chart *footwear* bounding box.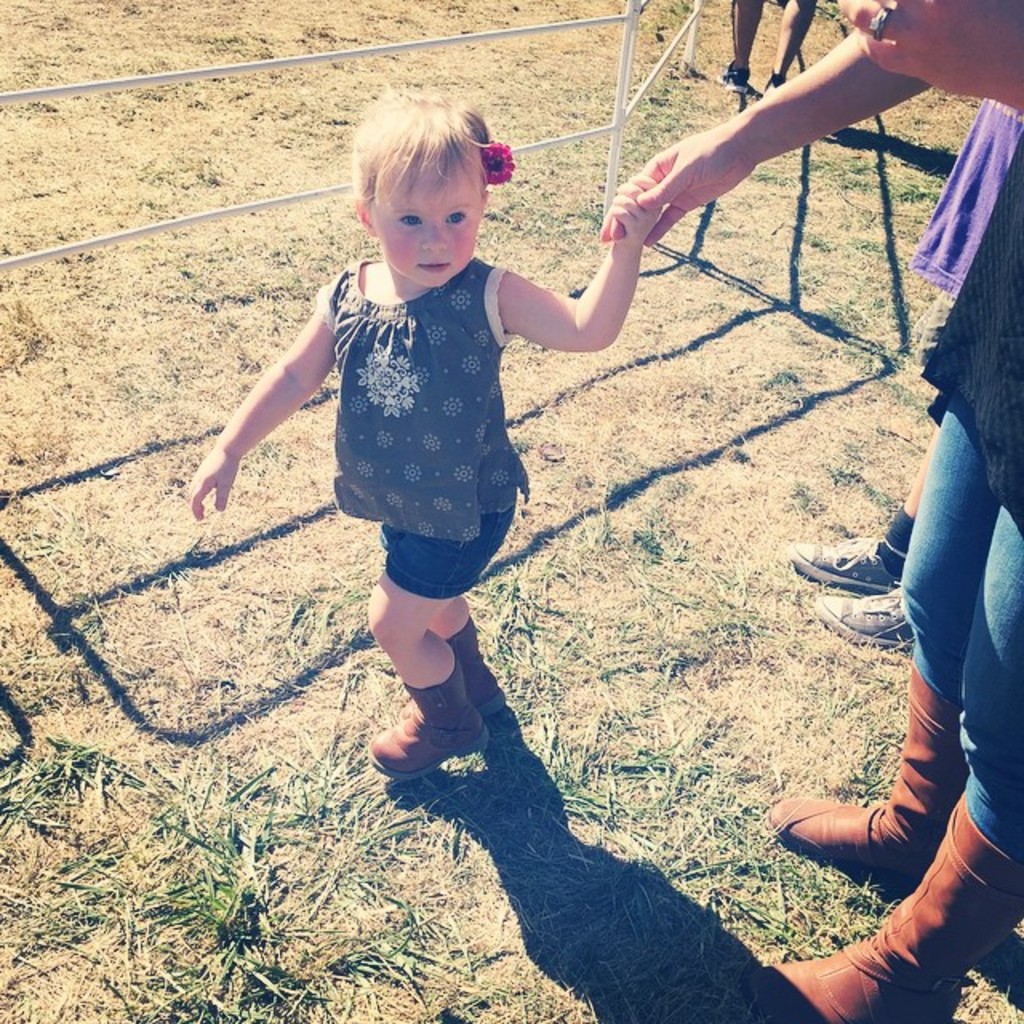
Charted: (left=715, top=59, right=754, bottom=91).
